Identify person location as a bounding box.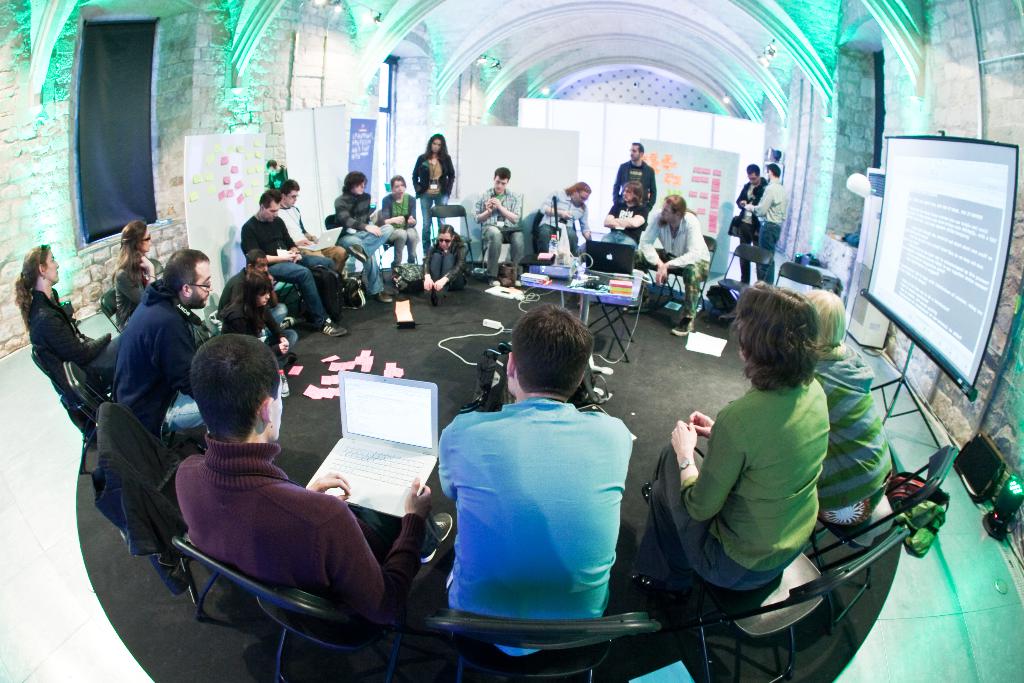
14, 242, 113, 388.
